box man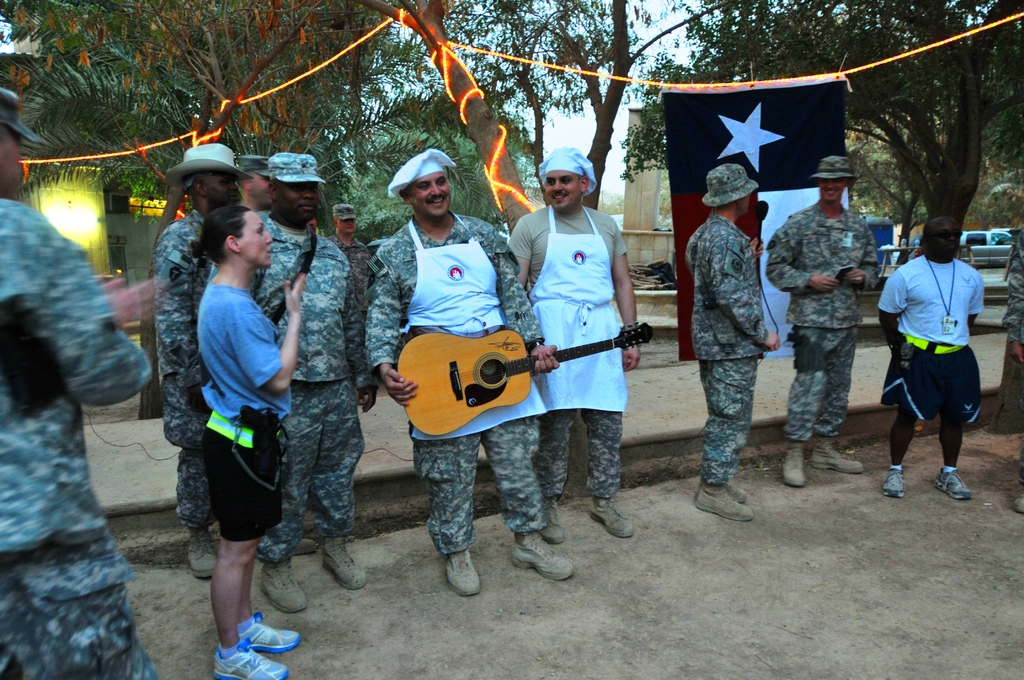
bbox=[890, 211, 1000, 506]
